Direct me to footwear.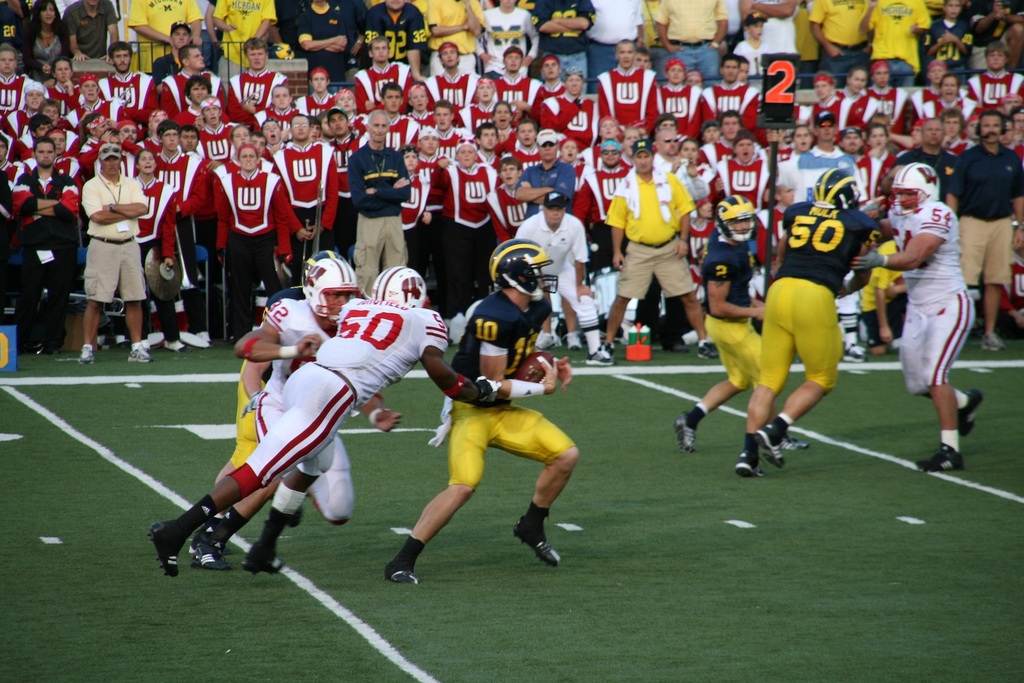
Direction: rect(243, 543, 287, 576).
